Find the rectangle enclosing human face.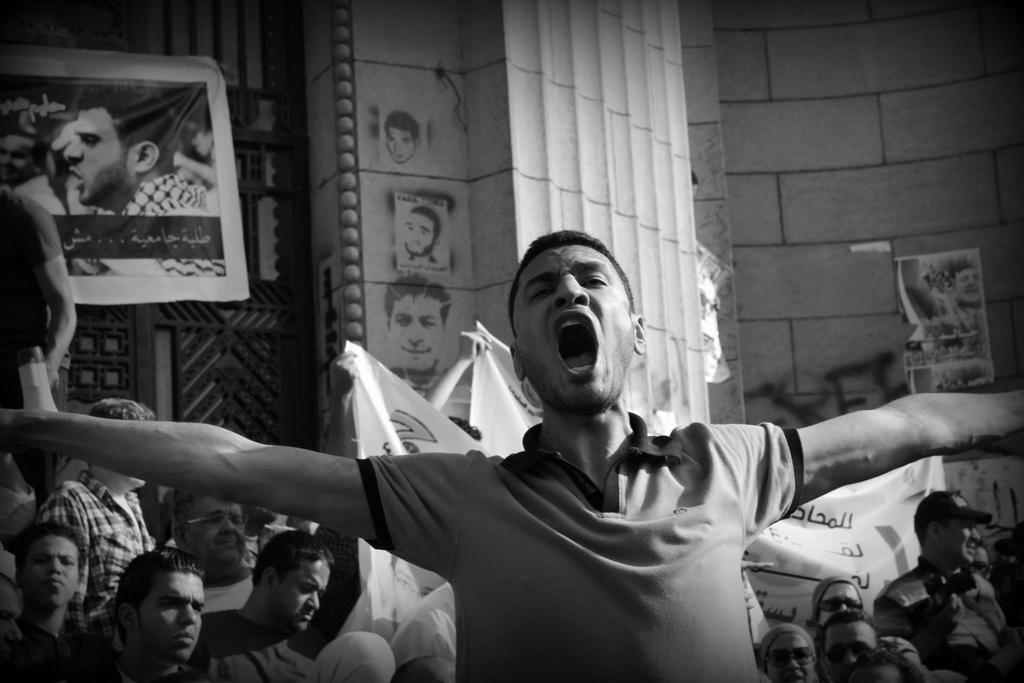
bbox=(182, 493, 244, 566).
